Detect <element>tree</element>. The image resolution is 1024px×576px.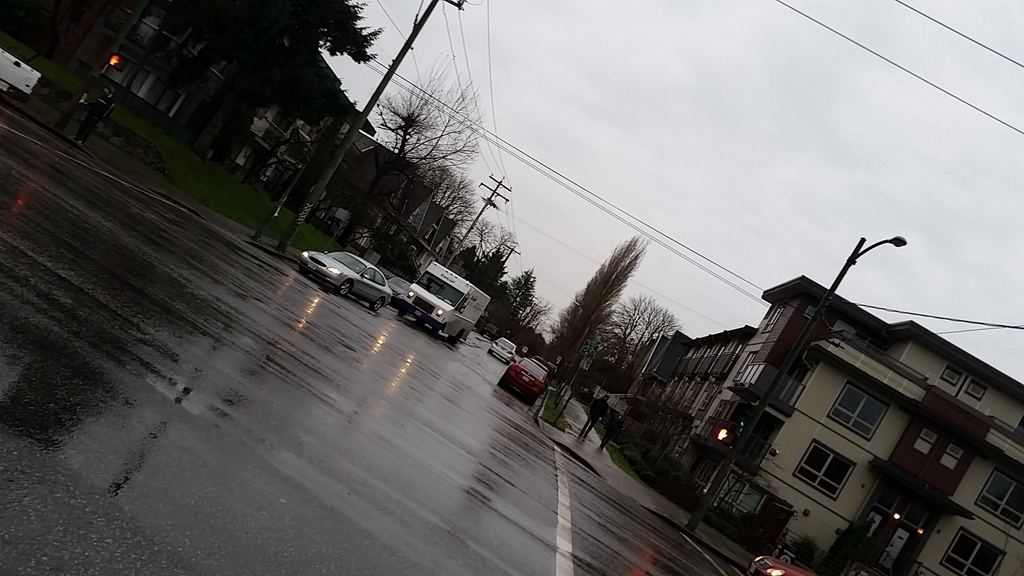
bbox(532, 182, 685, 441).
